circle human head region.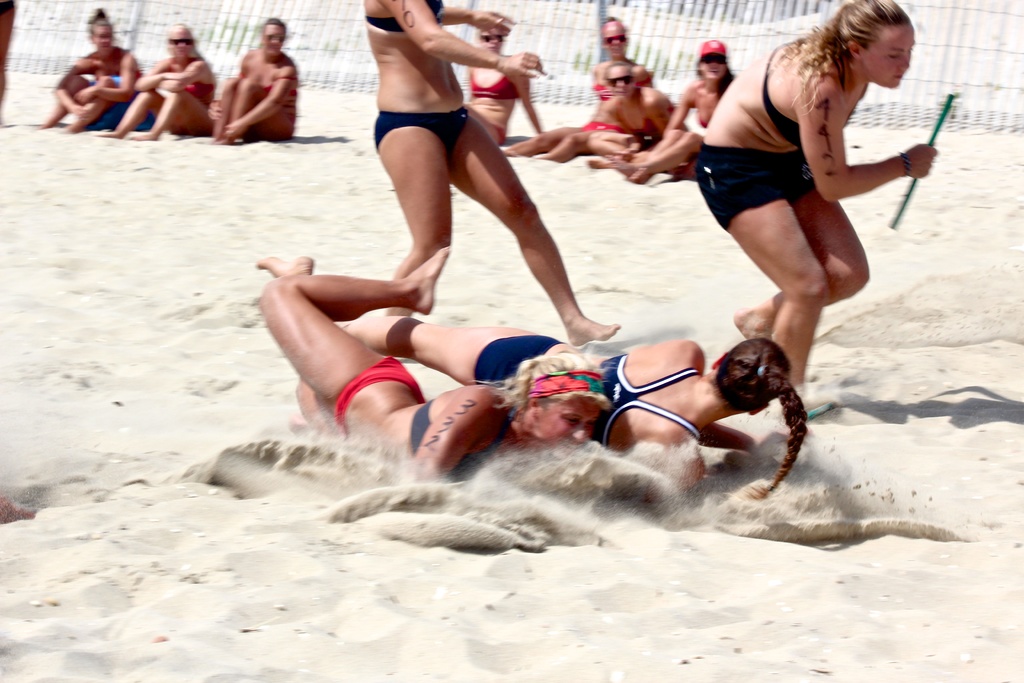
Region: [x1=524, y1=356, x2=607, y2=445].
